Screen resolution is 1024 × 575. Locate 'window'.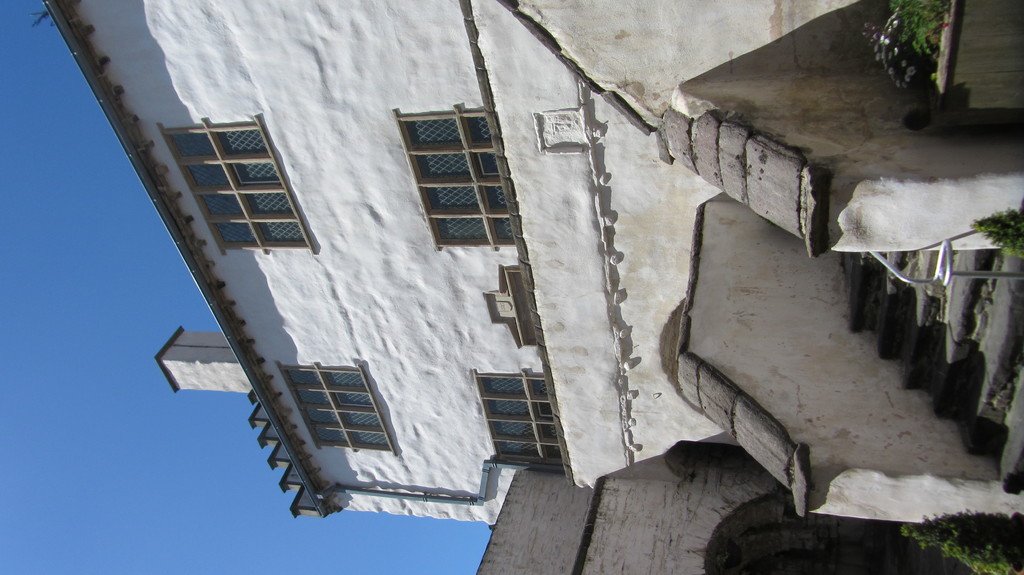
[474,366,564,476].
